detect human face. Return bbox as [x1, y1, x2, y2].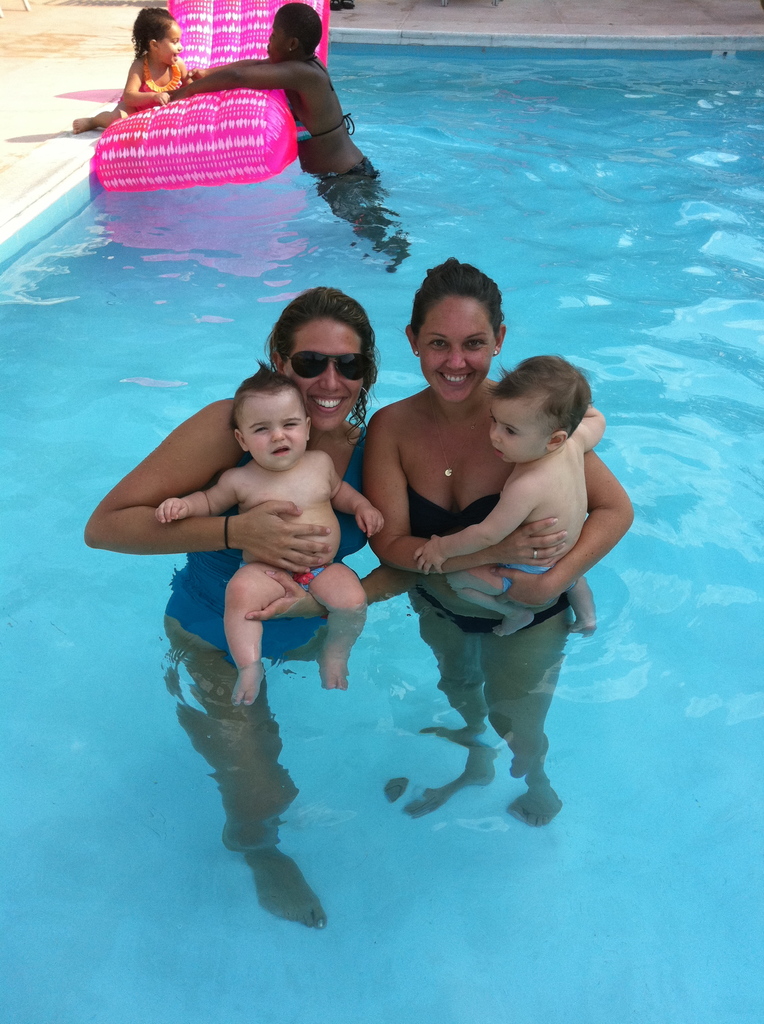
[283, 321, 362, 435].
